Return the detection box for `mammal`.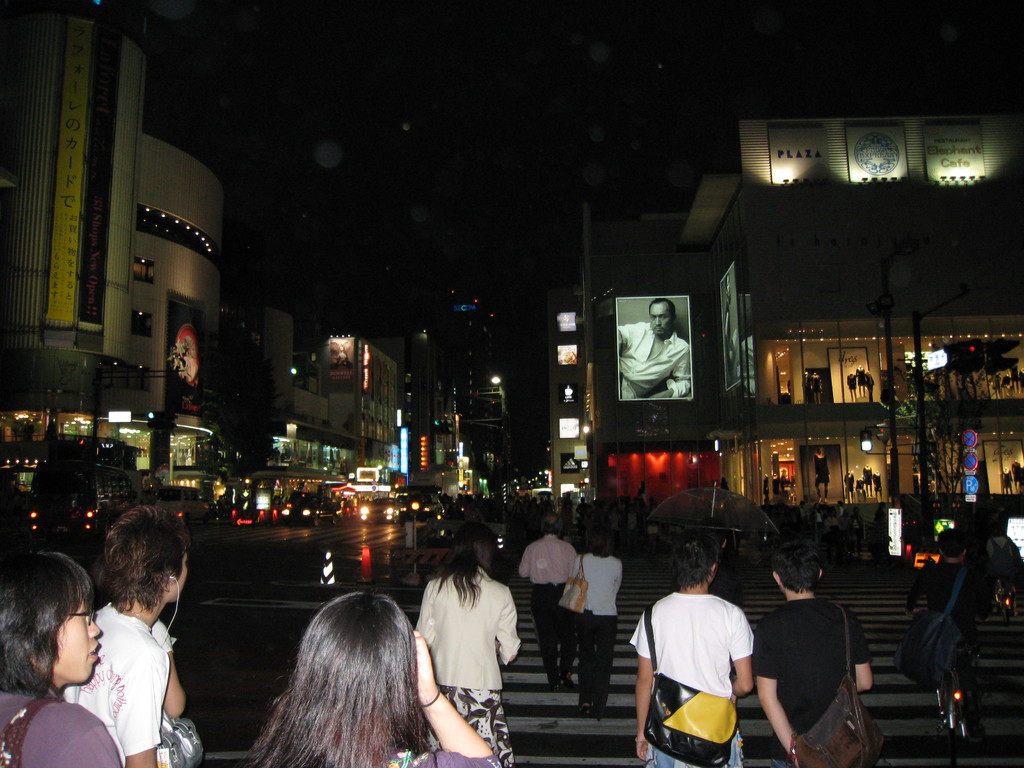
250:584:501:767.
